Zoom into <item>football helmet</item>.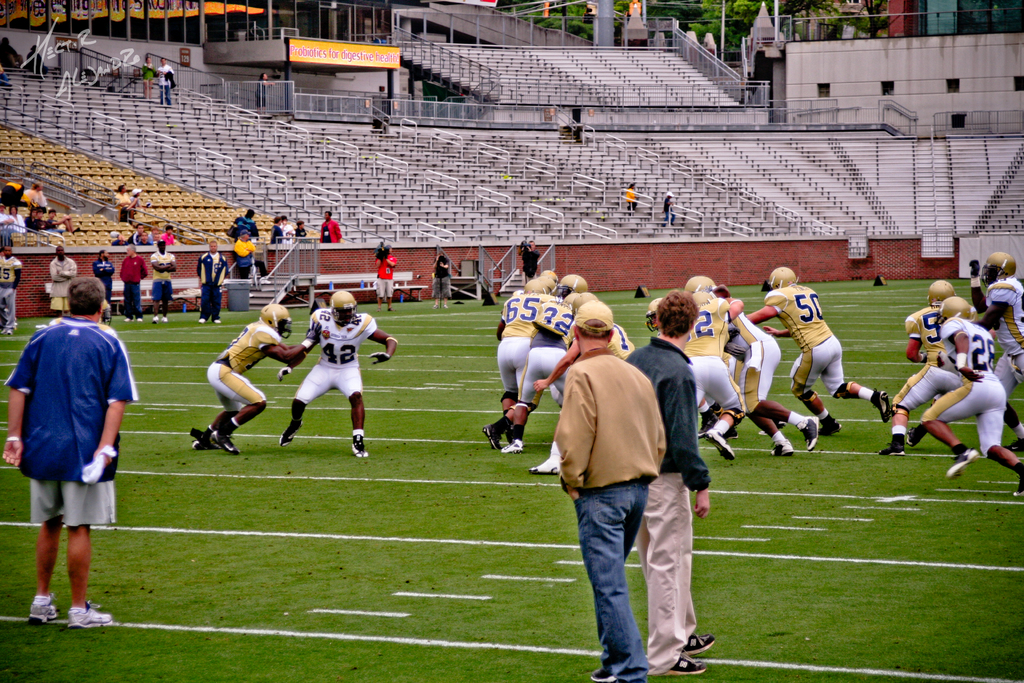
Zoom target: 937 292 979 320.
